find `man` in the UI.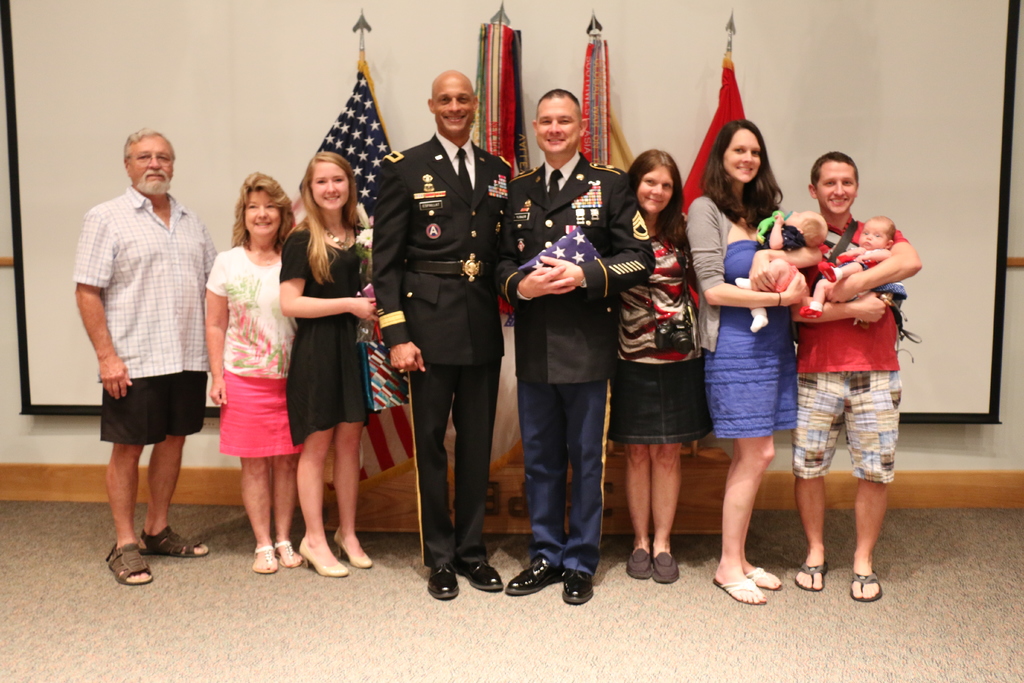
UI element at 492/86/658/604.
